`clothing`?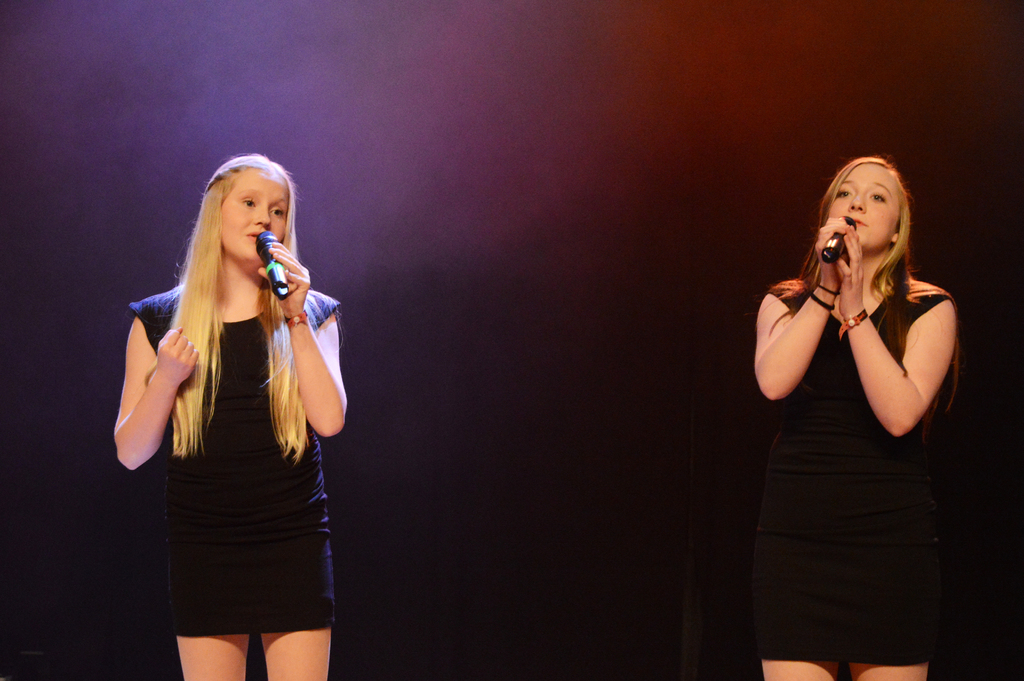
{"left": 129, "top": 270, "right": 343, "bottom": 634}
